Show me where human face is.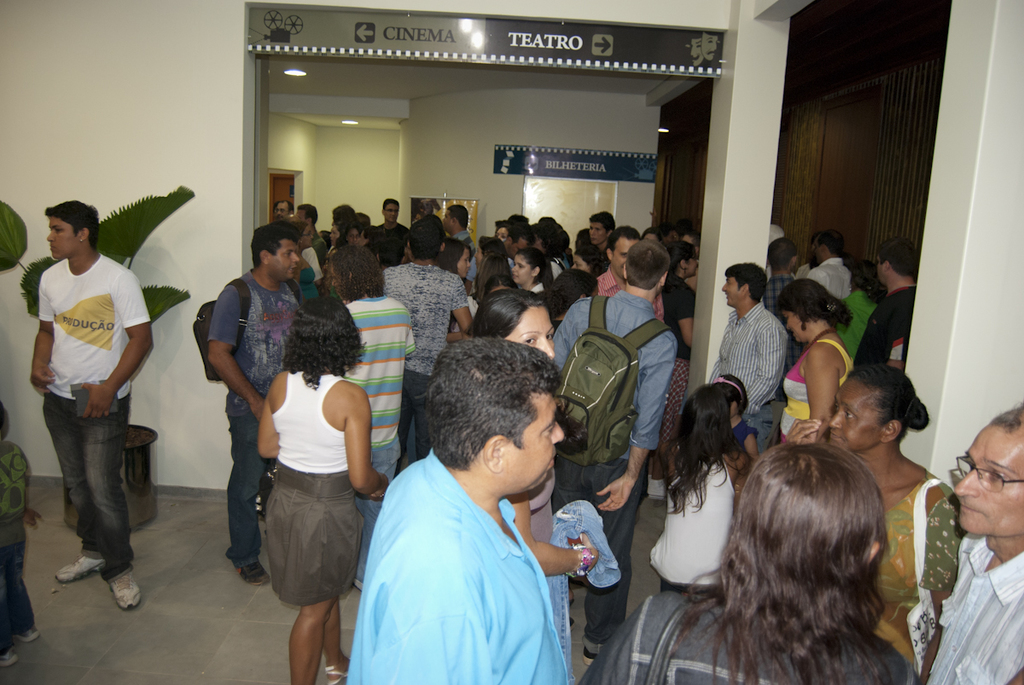
human face is at 45:216:81:260.
